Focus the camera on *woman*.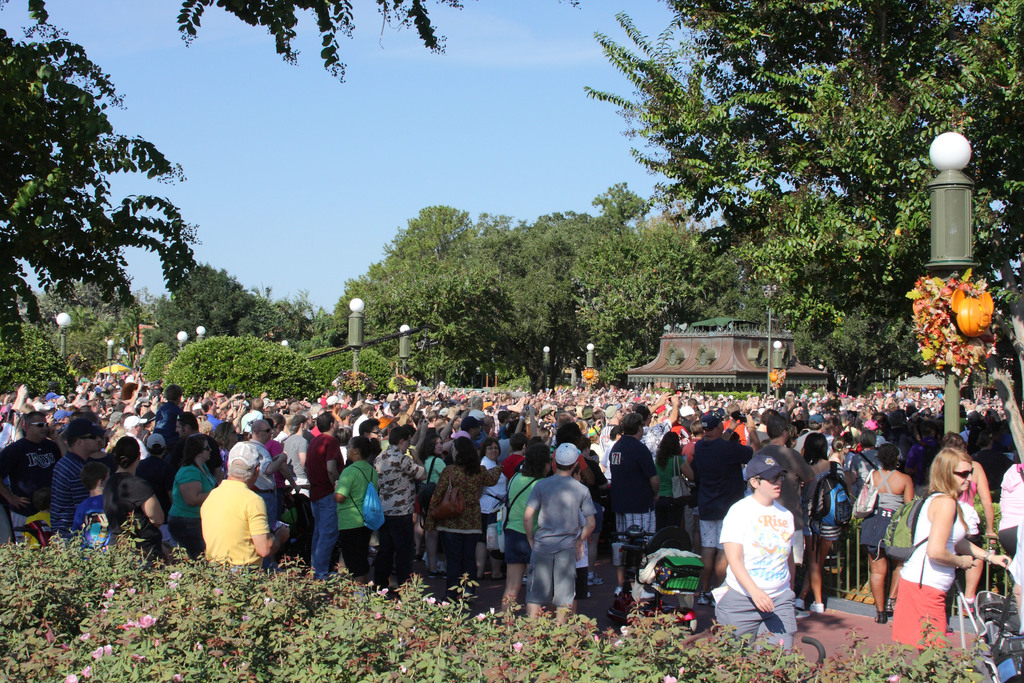
Focus region: pyautogui.locateOnScreen(943, 432, 993, 607).
